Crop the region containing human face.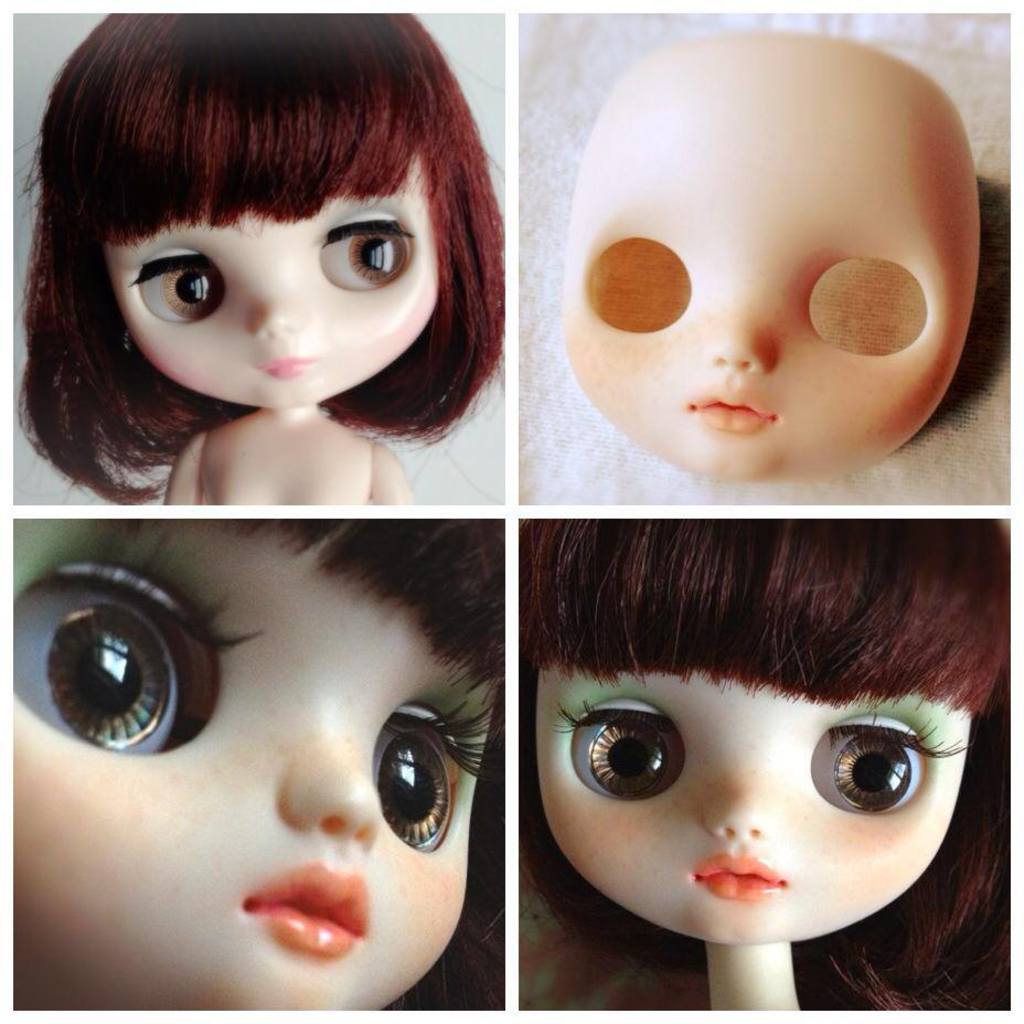
Crop region: box(15, 515, 487, 1020).
